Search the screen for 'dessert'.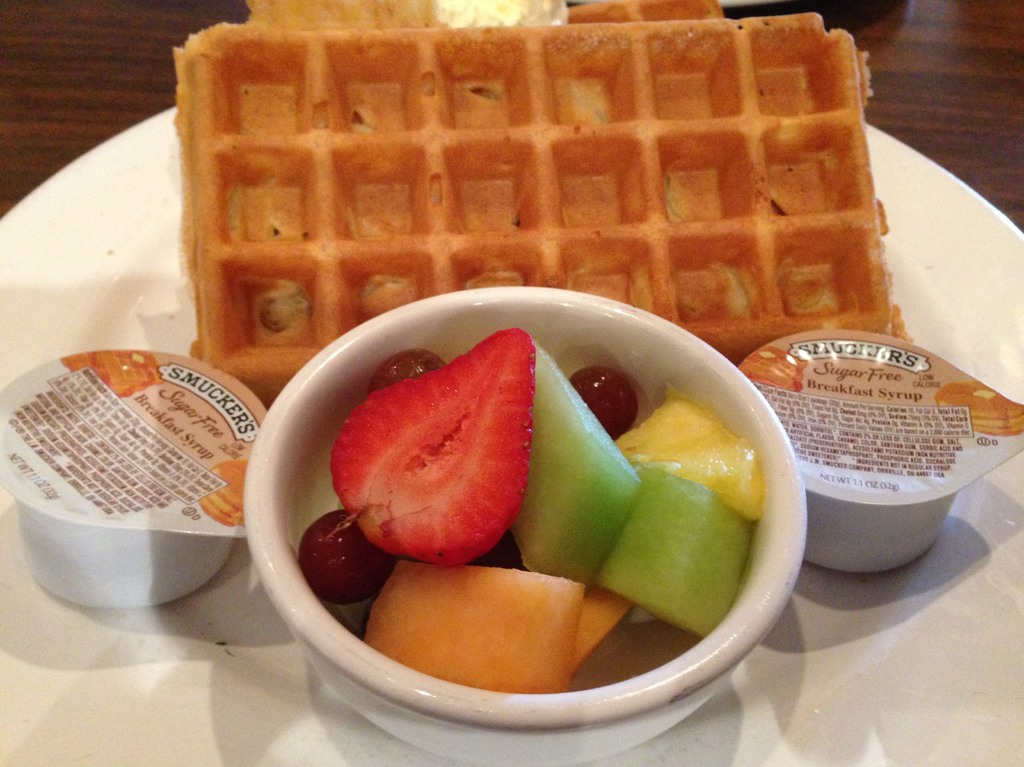
Found at detection(169, 0, 911, 412).
